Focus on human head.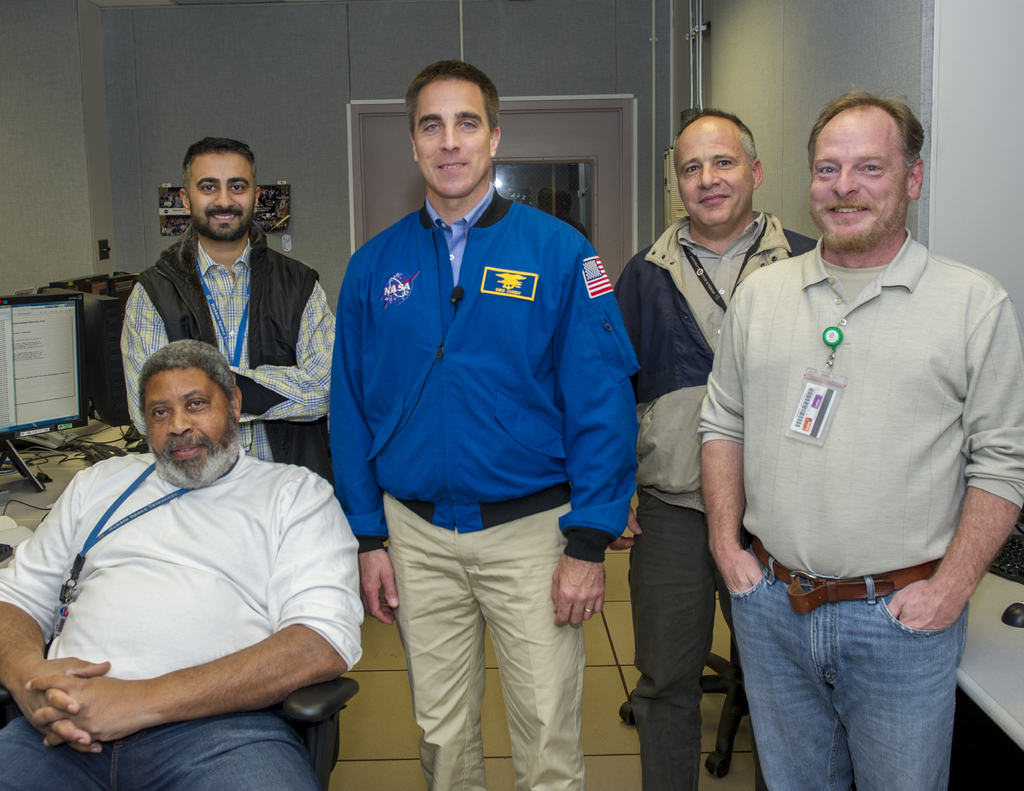
Focused at crop(406, 63, 498, 199).
